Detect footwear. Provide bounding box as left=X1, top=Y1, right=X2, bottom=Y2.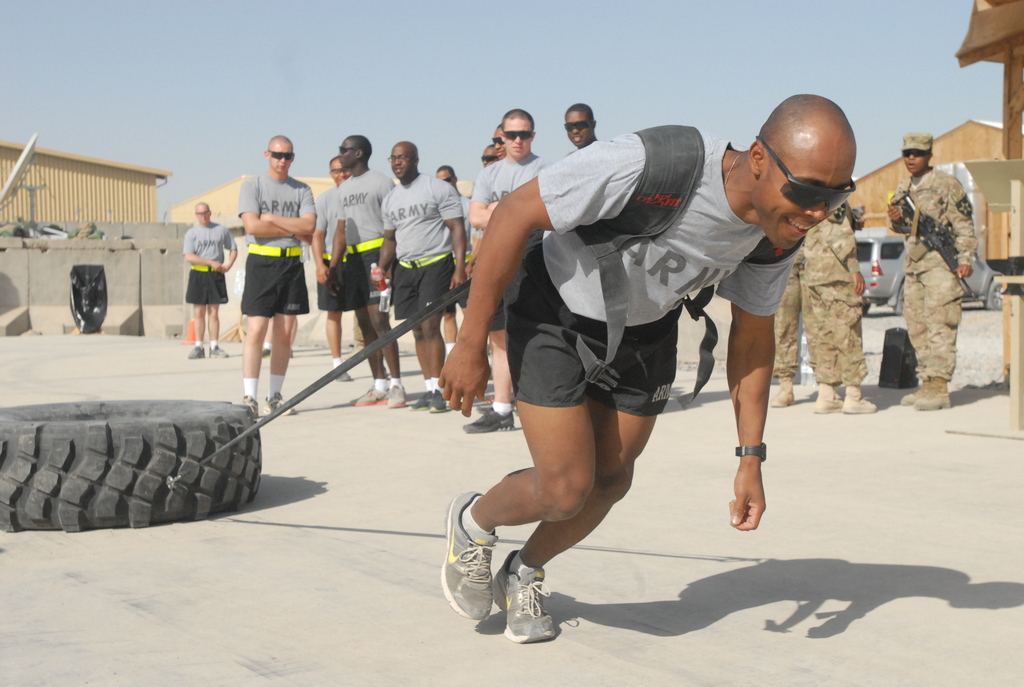
left=817, top=380, right=840, bottom=410.
